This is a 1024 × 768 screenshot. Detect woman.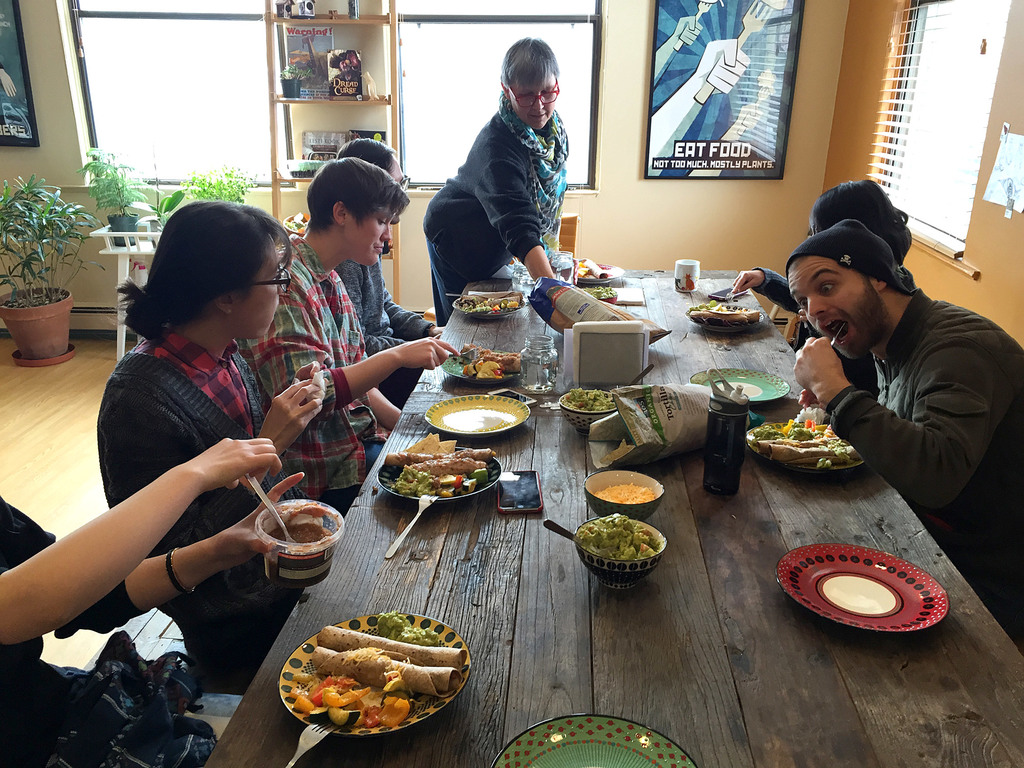
94, 196, 349, 700.
